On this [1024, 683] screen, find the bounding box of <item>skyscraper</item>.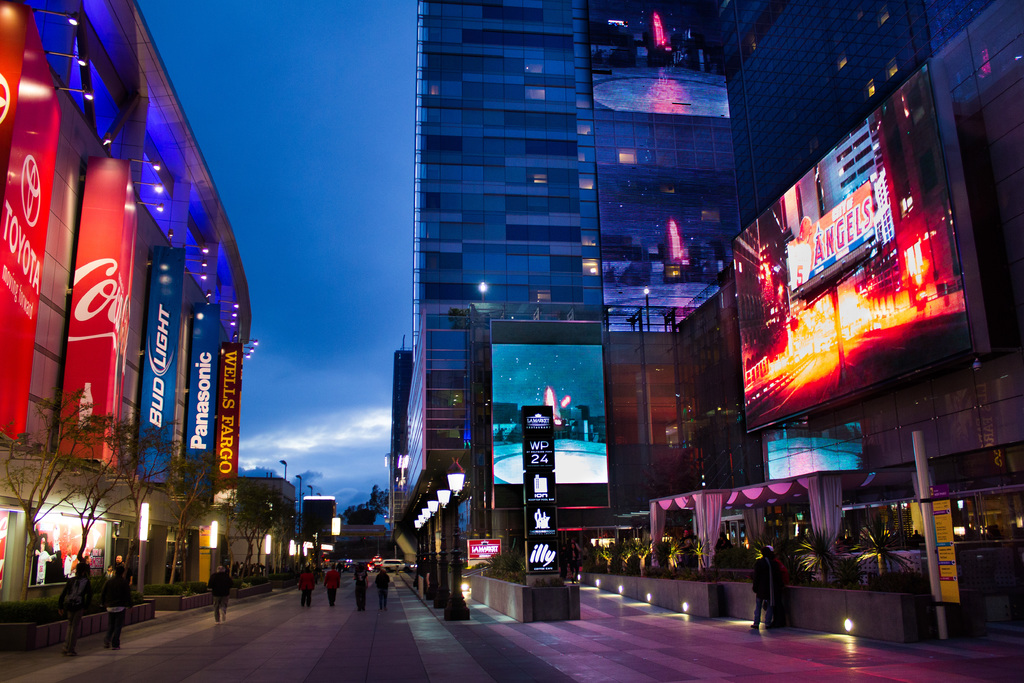
Bounding box: BBox(397, 13, 684, 479).
